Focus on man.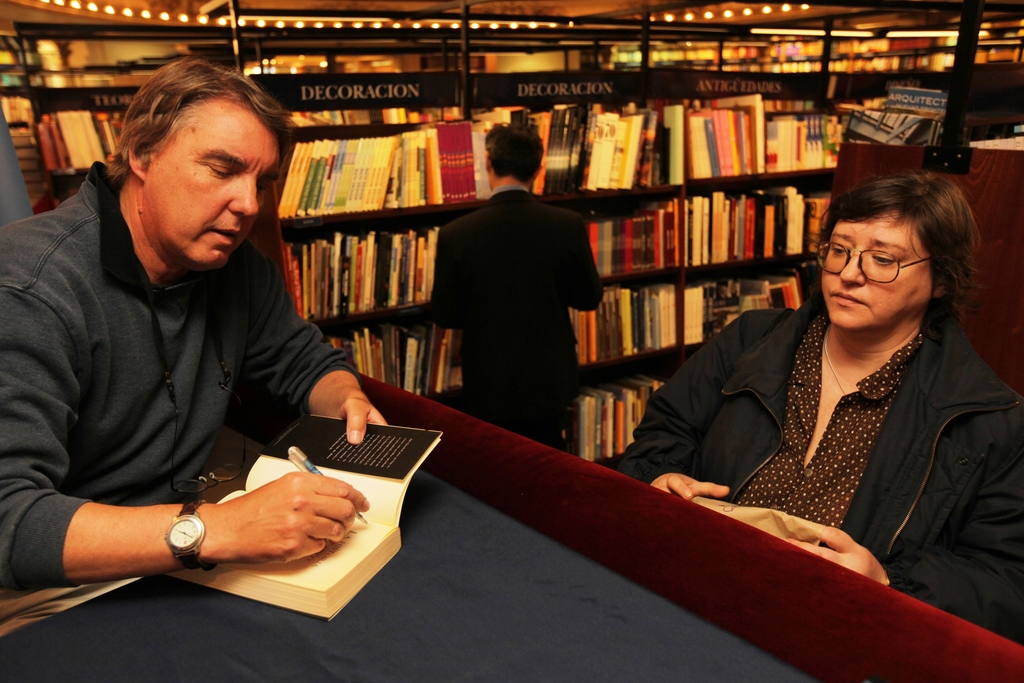
Focused at bbox=(0, 54, 396, 584).
